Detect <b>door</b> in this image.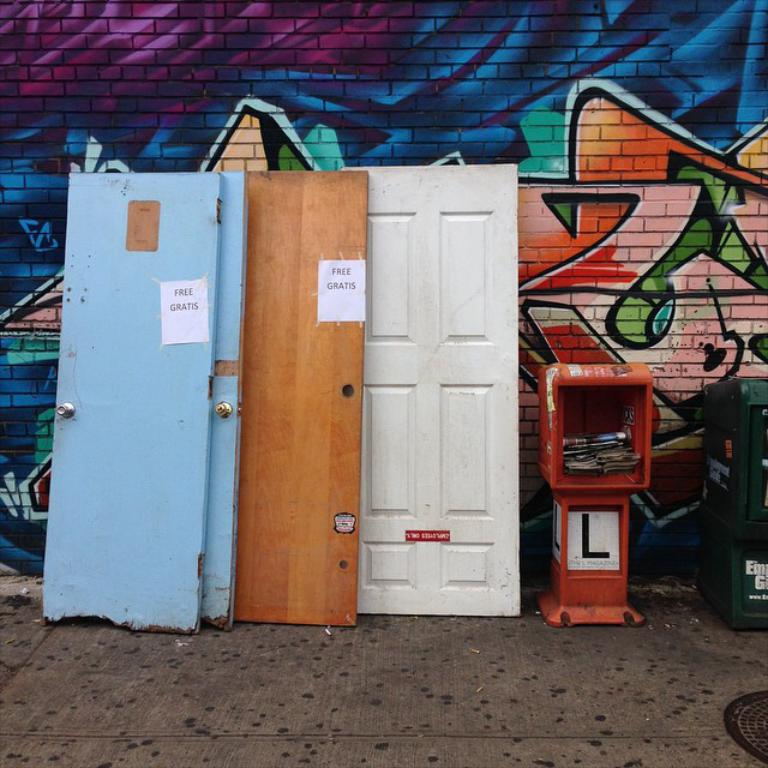
Detection: bbox=(44, 172, 218, 630).
